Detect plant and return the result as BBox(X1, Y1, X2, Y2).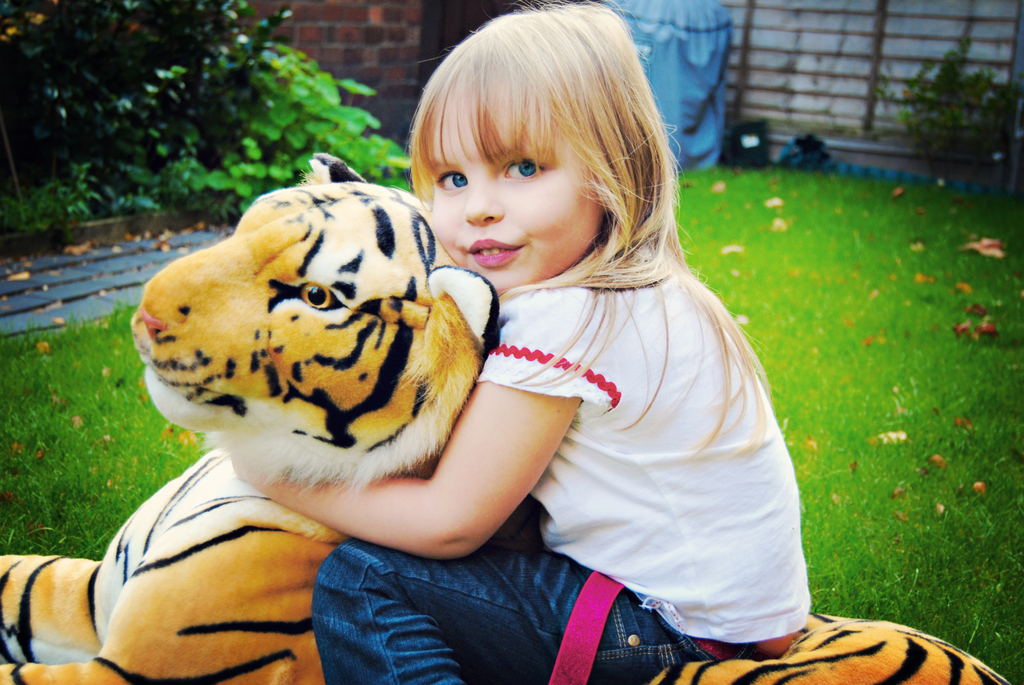
BBox(168, 33, 413, 223).
